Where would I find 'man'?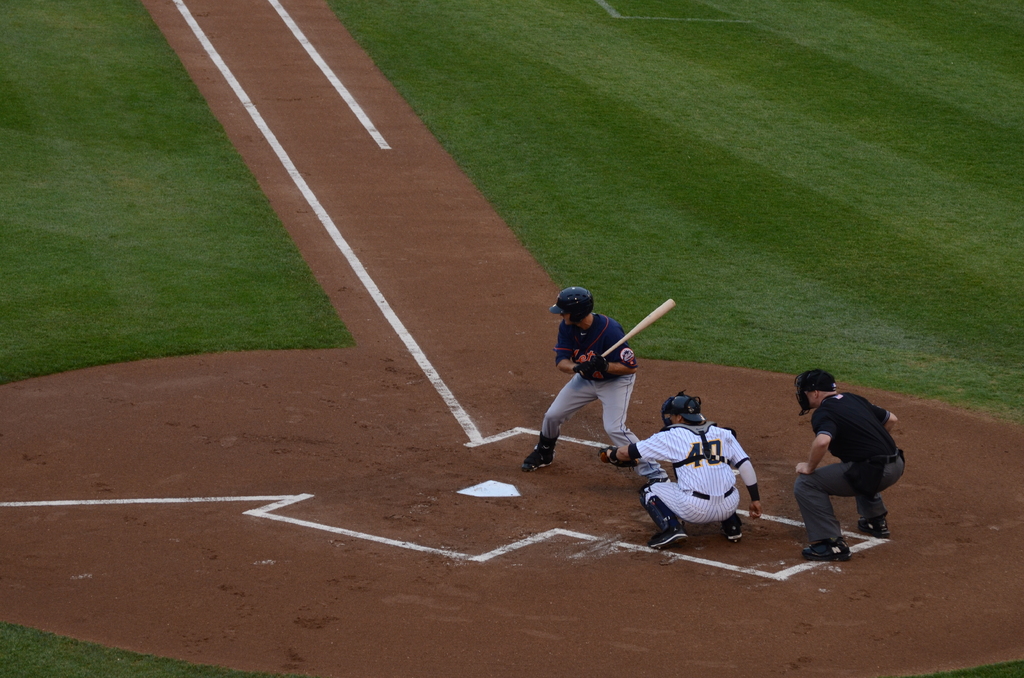
At <region>780, 373, 900, 563</region>.
